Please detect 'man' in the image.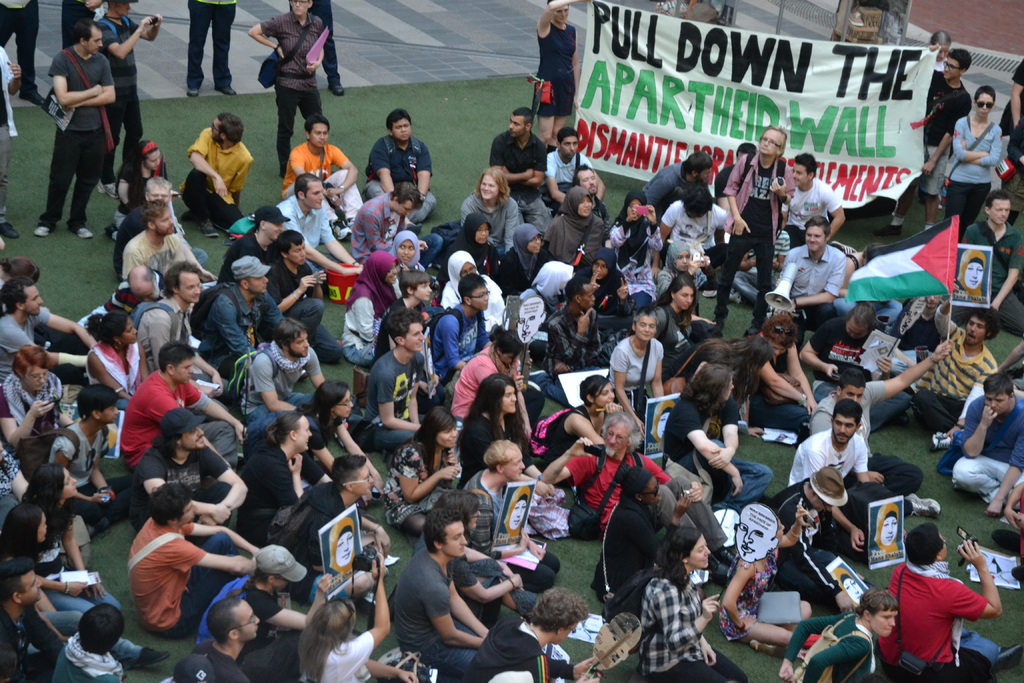
347/183/444/289.
